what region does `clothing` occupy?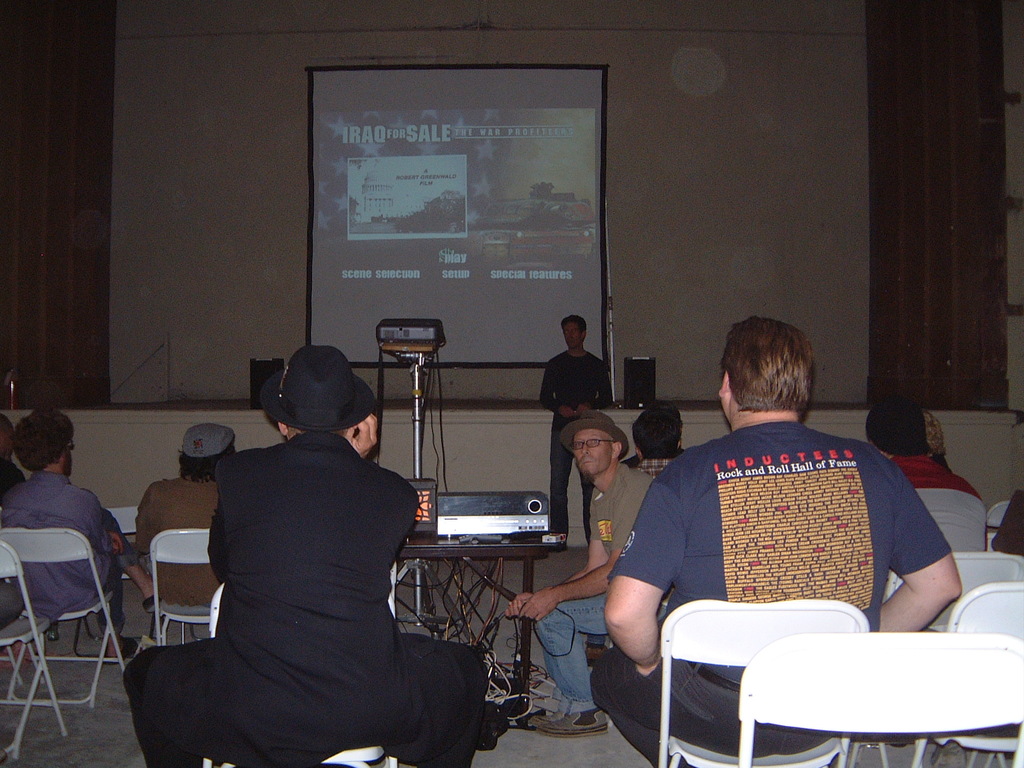
pyautogui.locateOnScreen(143, 383, 479, 764).
